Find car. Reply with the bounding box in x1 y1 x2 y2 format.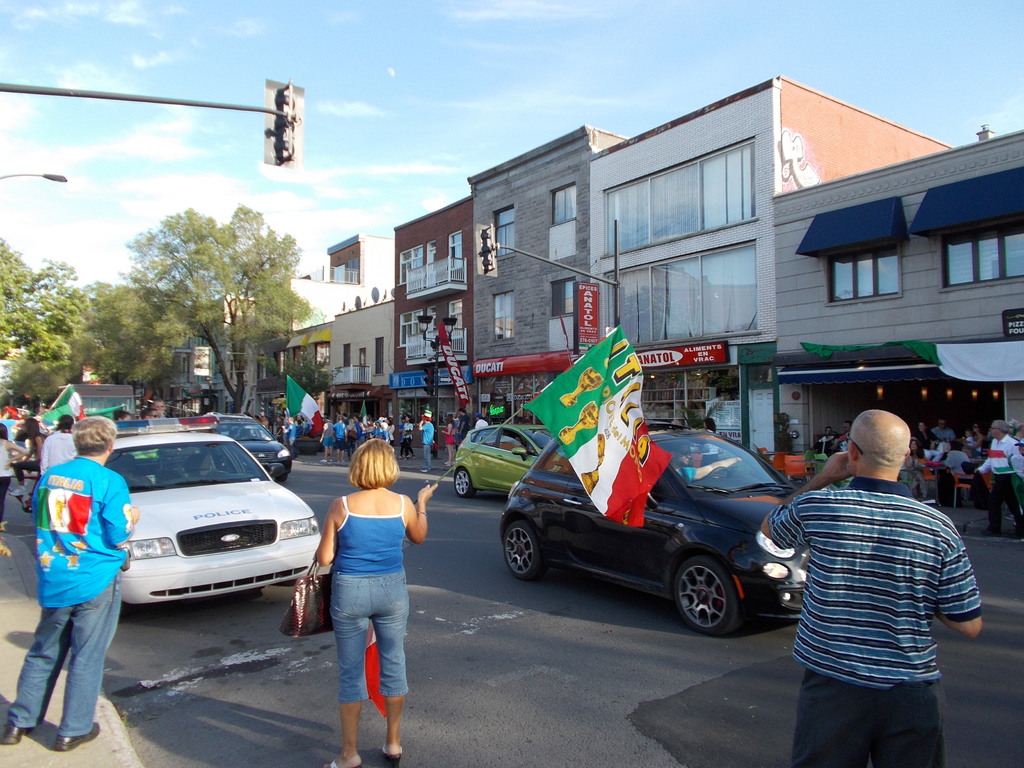
104 415 309 602.
